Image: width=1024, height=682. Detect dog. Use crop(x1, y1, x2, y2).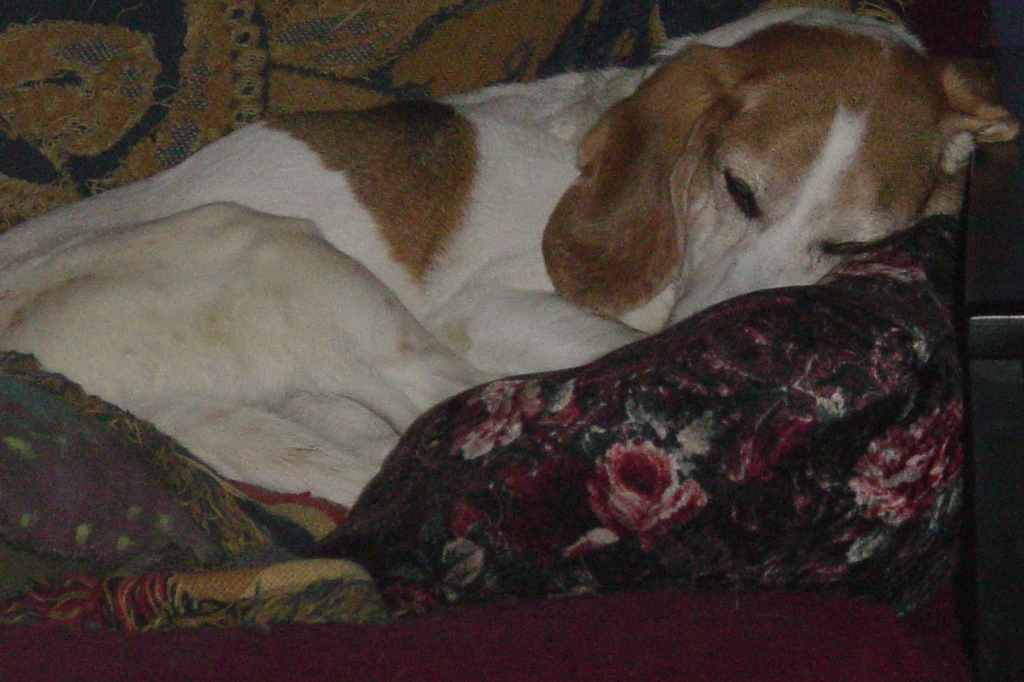
crop(0, 0, 1023, 514).
